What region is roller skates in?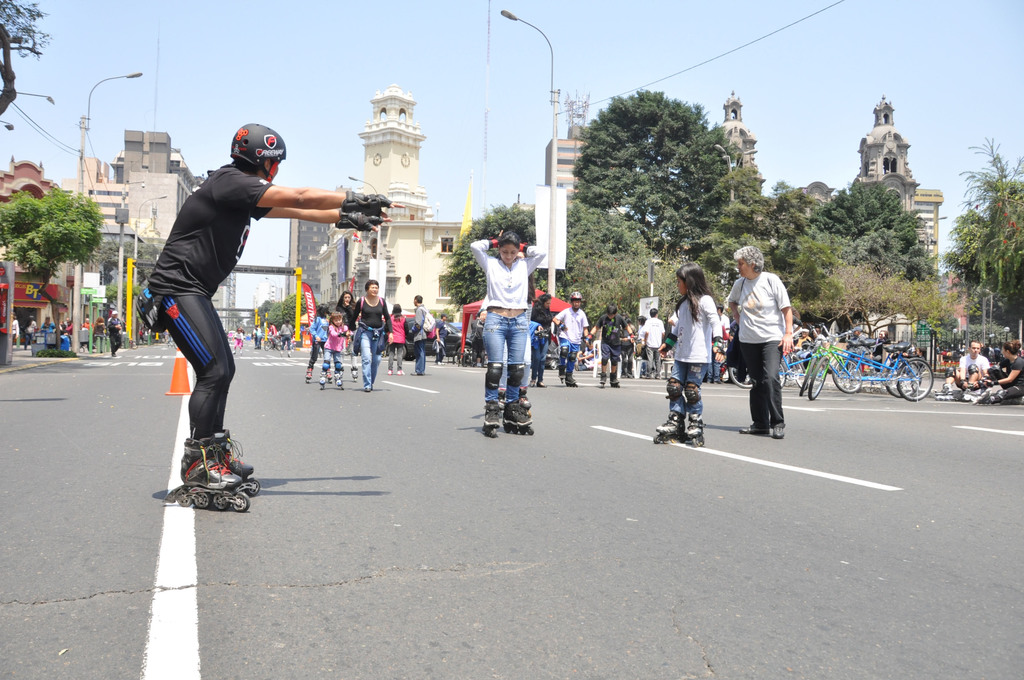
317,368,329,391.
